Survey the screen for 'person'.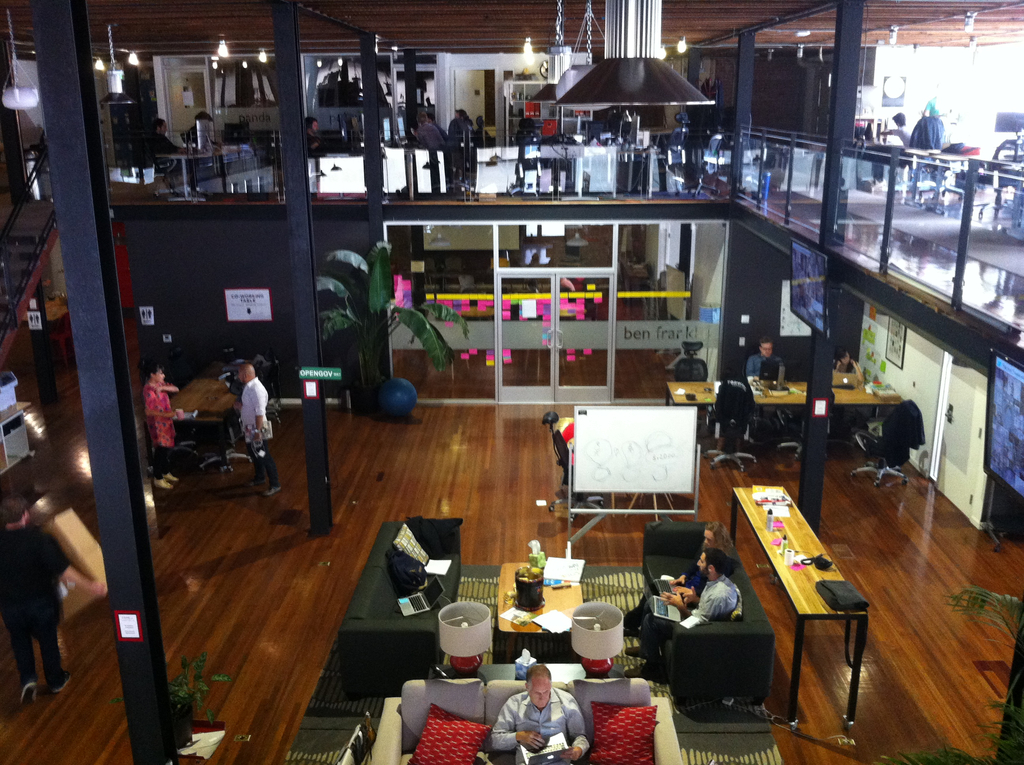
Survey found: box=[746, 338, 785, 381].
